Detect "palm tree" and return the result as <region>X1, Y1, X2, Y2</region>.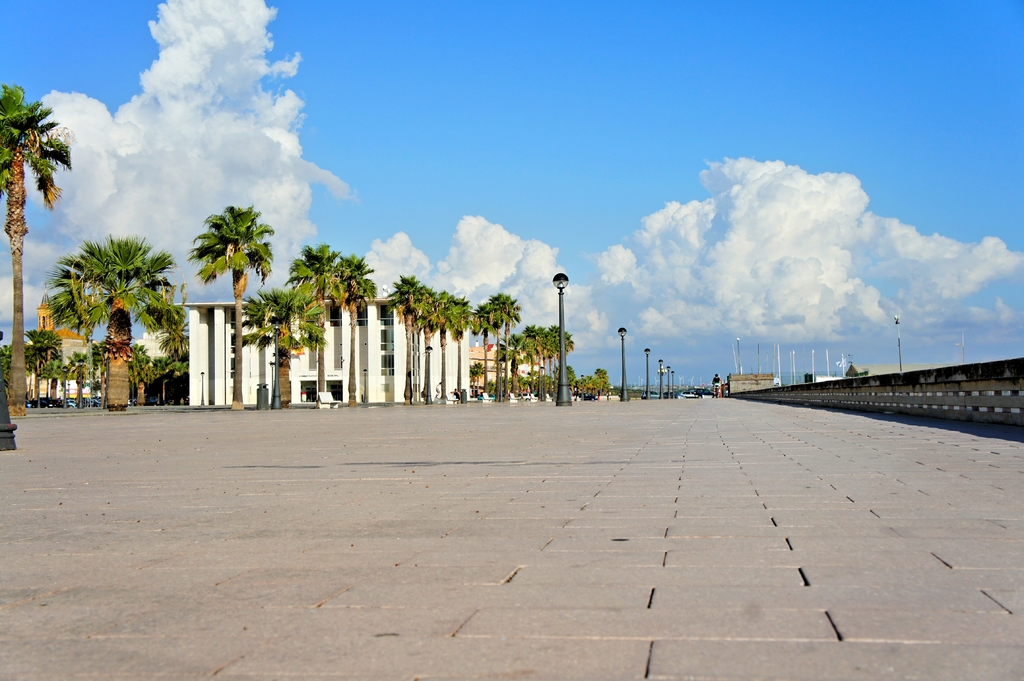
<region>182, 202, 283, 408</region>.
